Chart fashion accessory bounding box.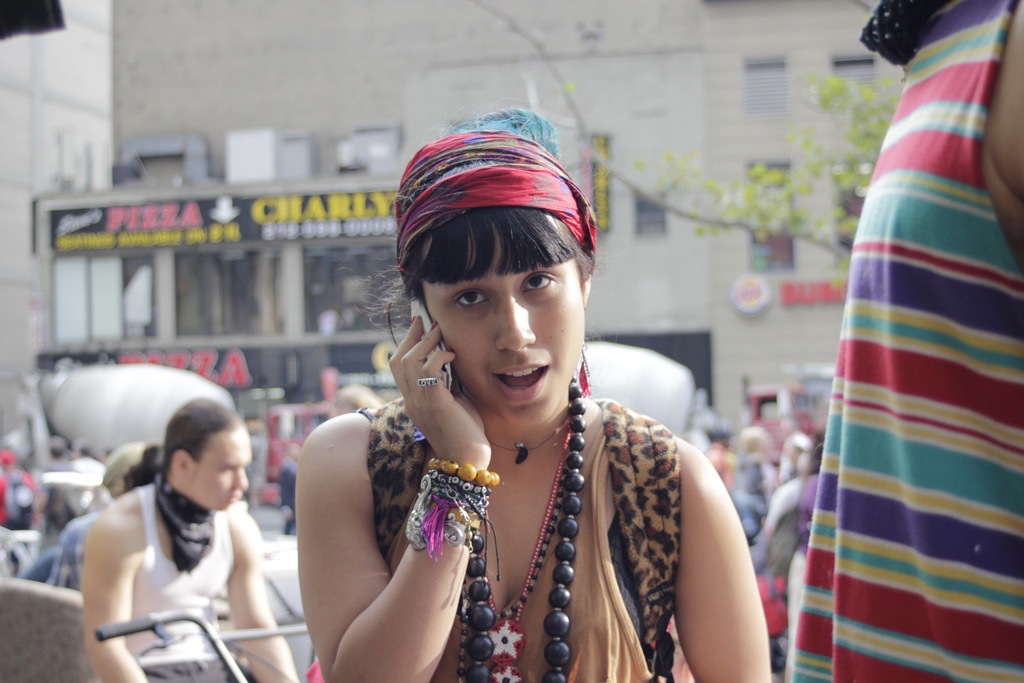
Charted: left=400, top=468, right=500, bottom=579.
